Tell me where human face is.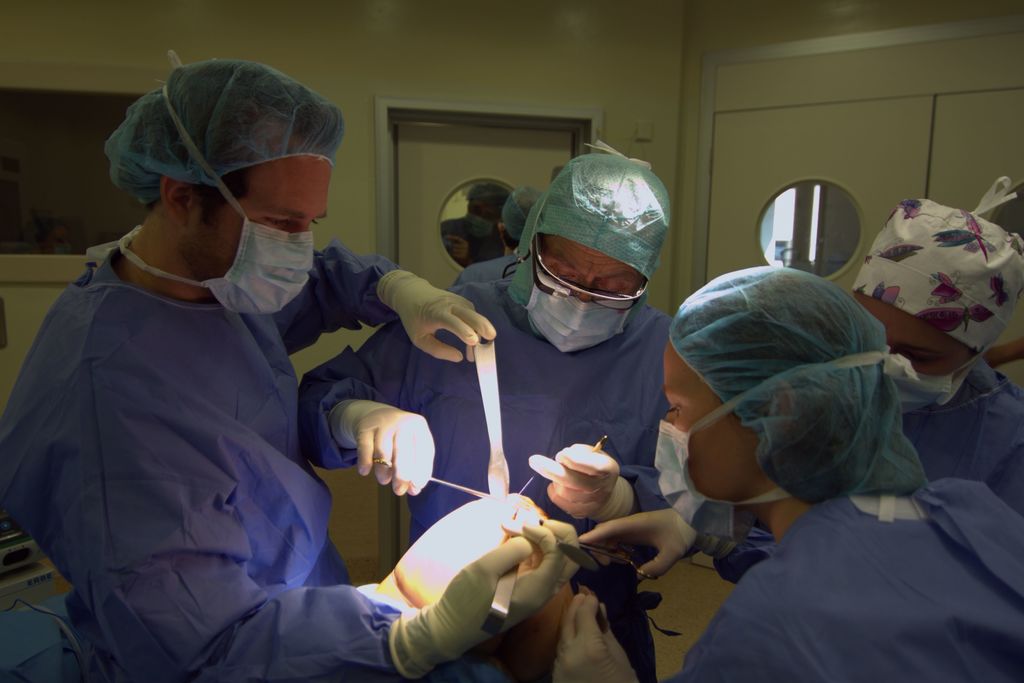
human face is at 190,147,328,277.
